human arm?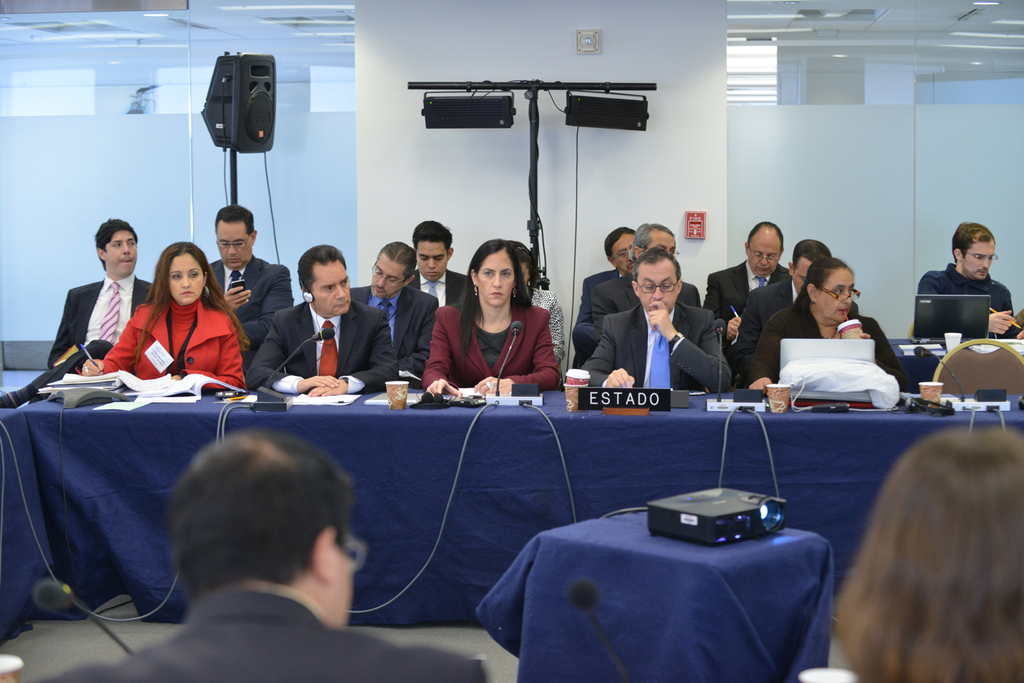
bbox=(731, 292, 761, 369)
